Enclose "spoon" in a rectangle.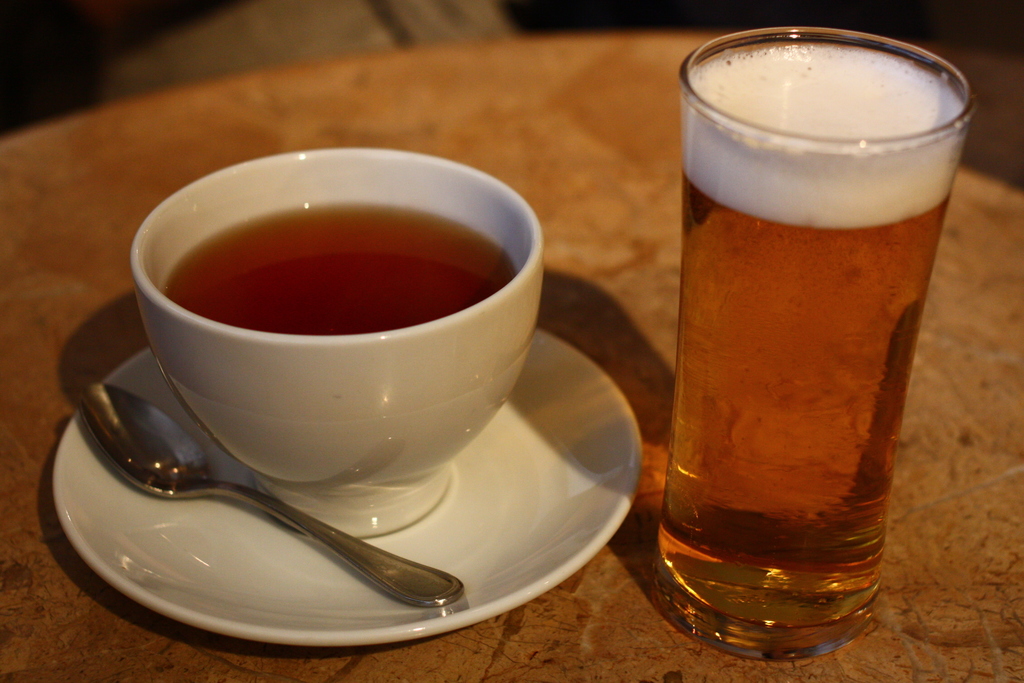
locate(80, 383, 465, 609).
